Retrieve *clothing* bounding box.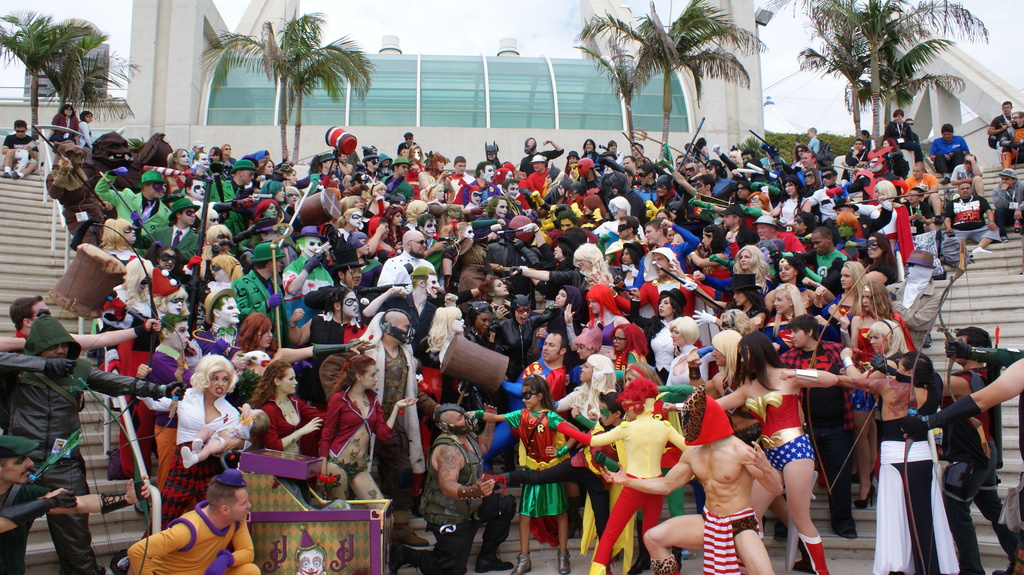
Bounding box: [x1=239, y1=219, x2=296, y2=253].
